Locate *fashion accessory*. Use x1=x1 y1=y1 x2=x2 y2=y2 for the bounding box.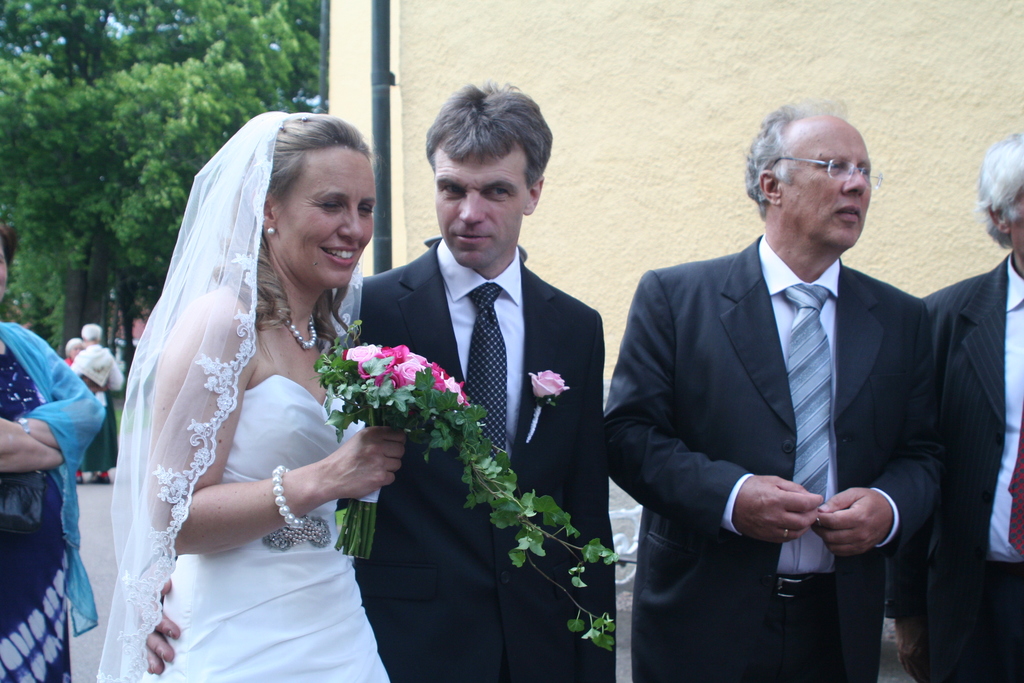
x1=266 y1=231 x2=273 y2=238.
